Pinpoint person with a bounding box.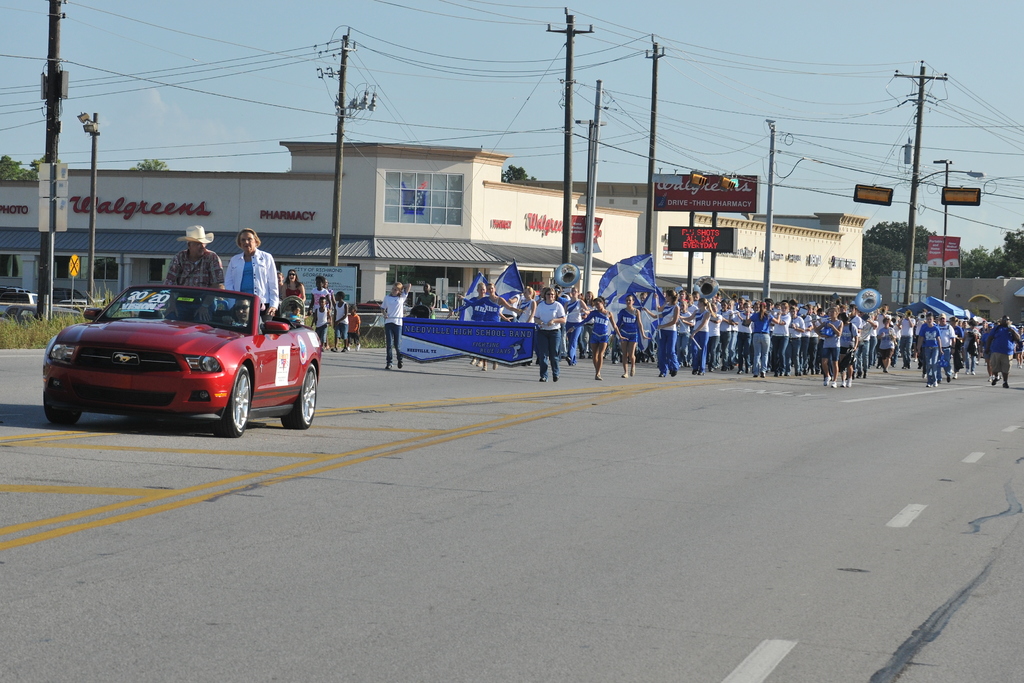
bbox=[165, 223, 221, 320].
